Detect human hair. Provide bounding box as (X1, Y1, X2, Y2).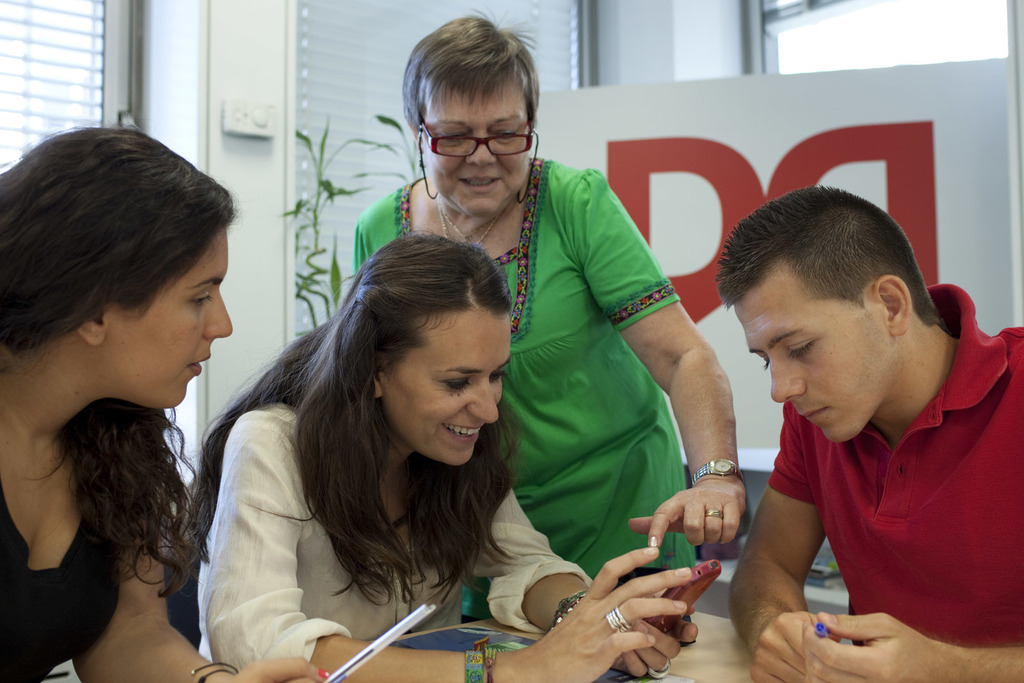
(404, 4, 542, 127).
